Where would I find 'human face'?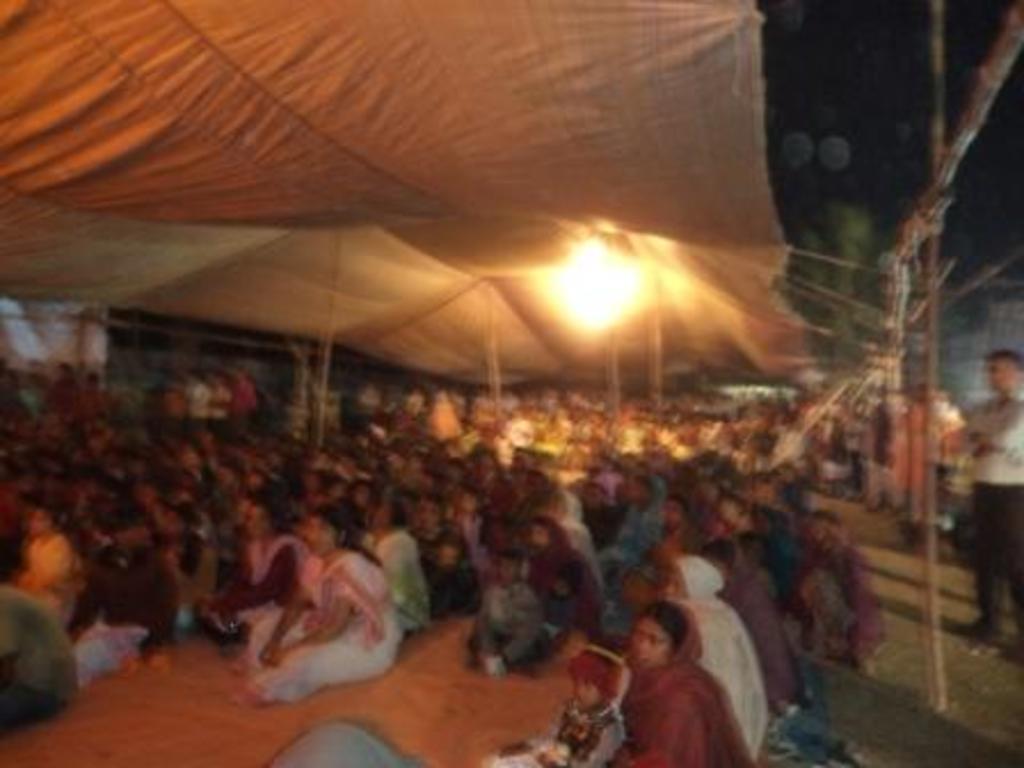
At [left=629, top=615, right=679, bottom=667].
